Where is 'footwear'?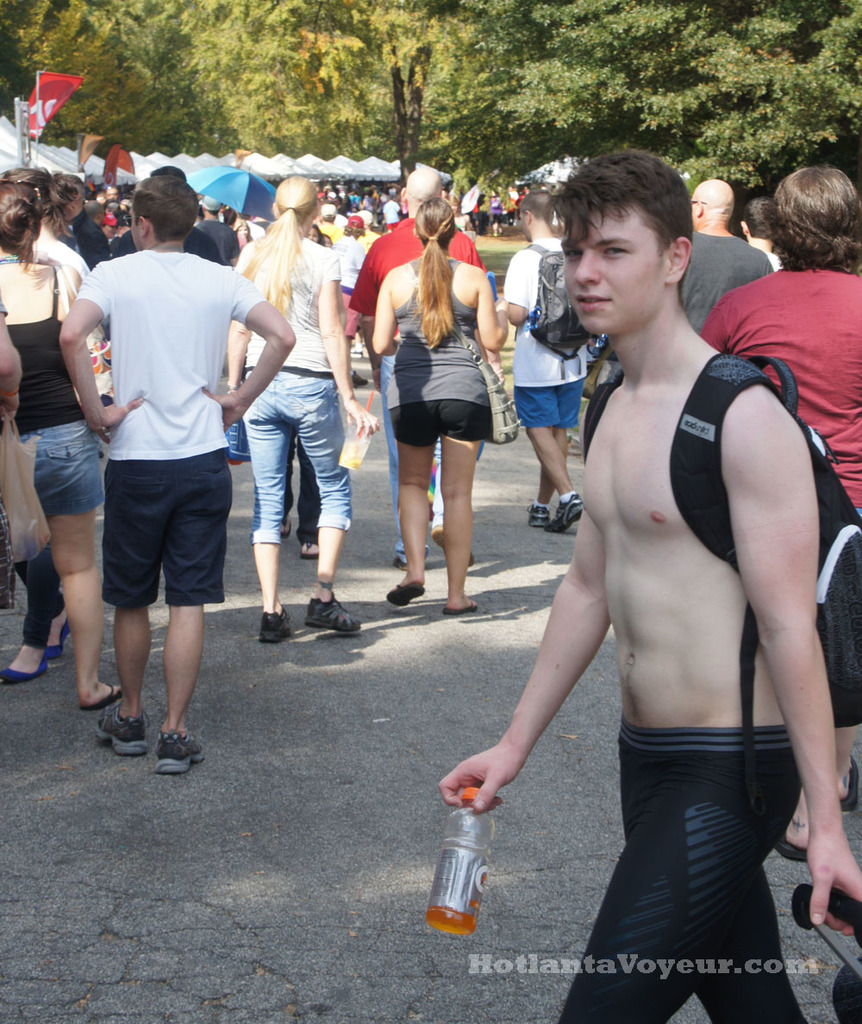
bbox=[351, 371, 368, 392].
